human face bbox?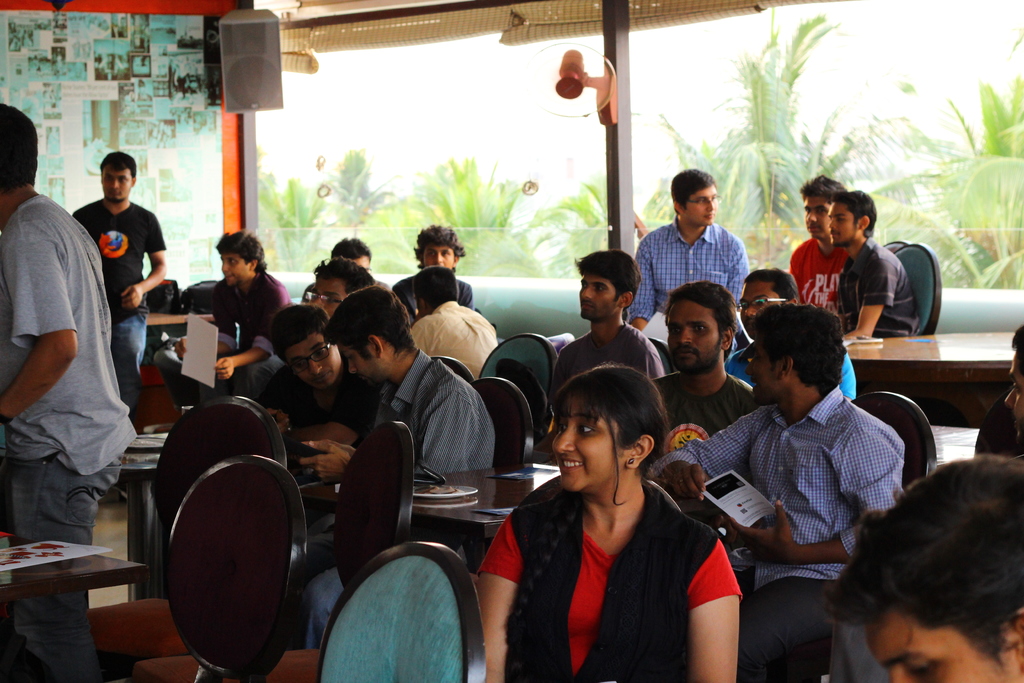
Rect(733, 281, 781, 342)
